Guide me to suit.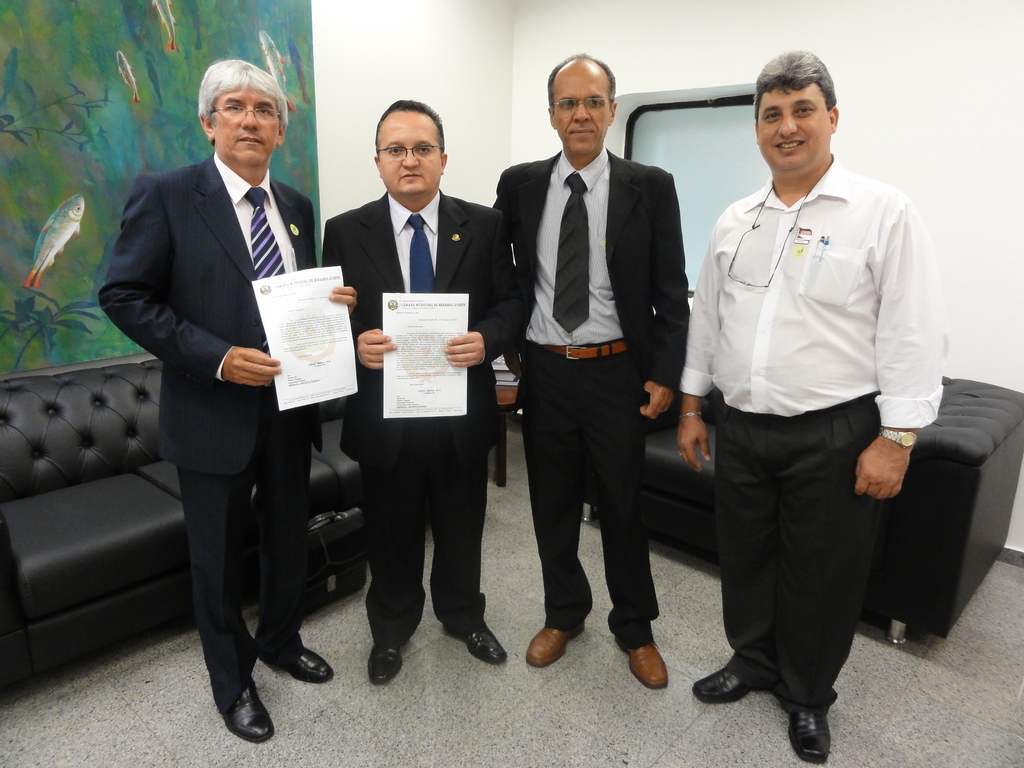
Guidance: {"left": 489, "top": 156, "right": 683, "bottom": 637}.
